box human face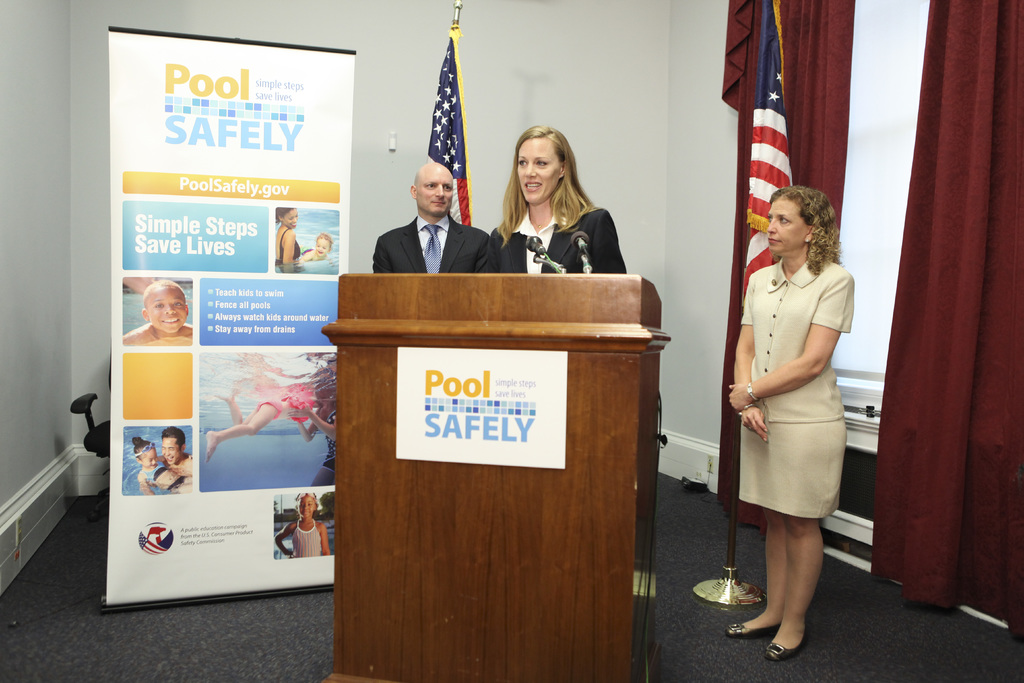
163,440,182,463
